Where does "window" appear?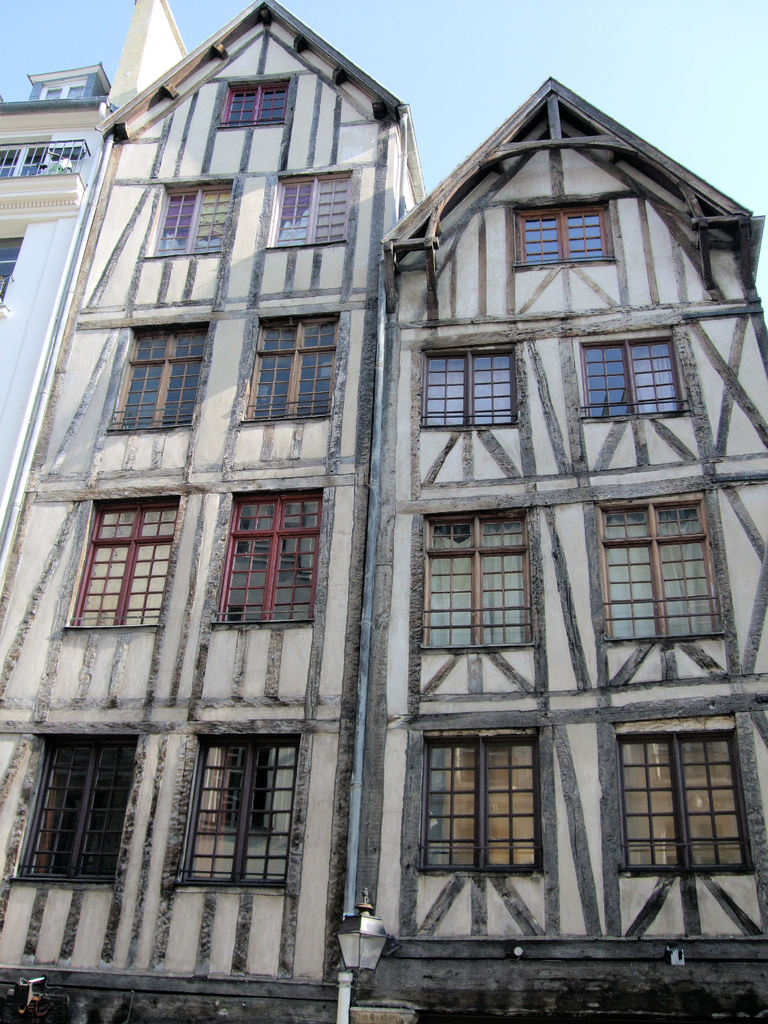
Appears at select_region(9, 730, 137, 882).
